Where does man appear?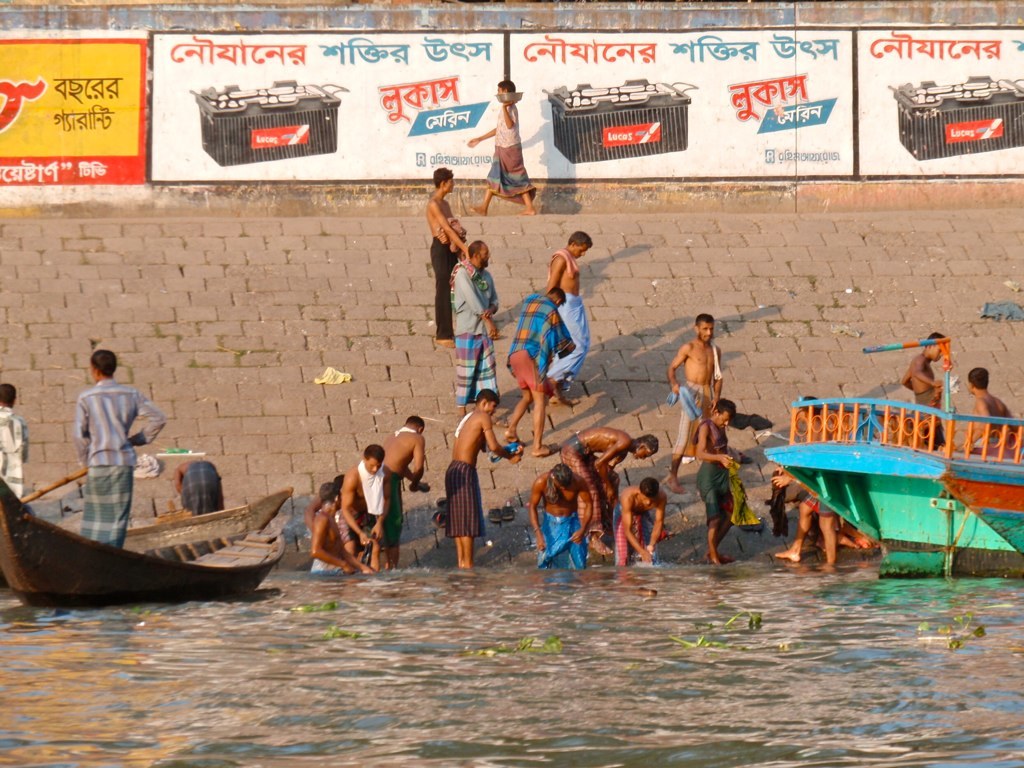
Appears at region(340, 439, 392, 575).
